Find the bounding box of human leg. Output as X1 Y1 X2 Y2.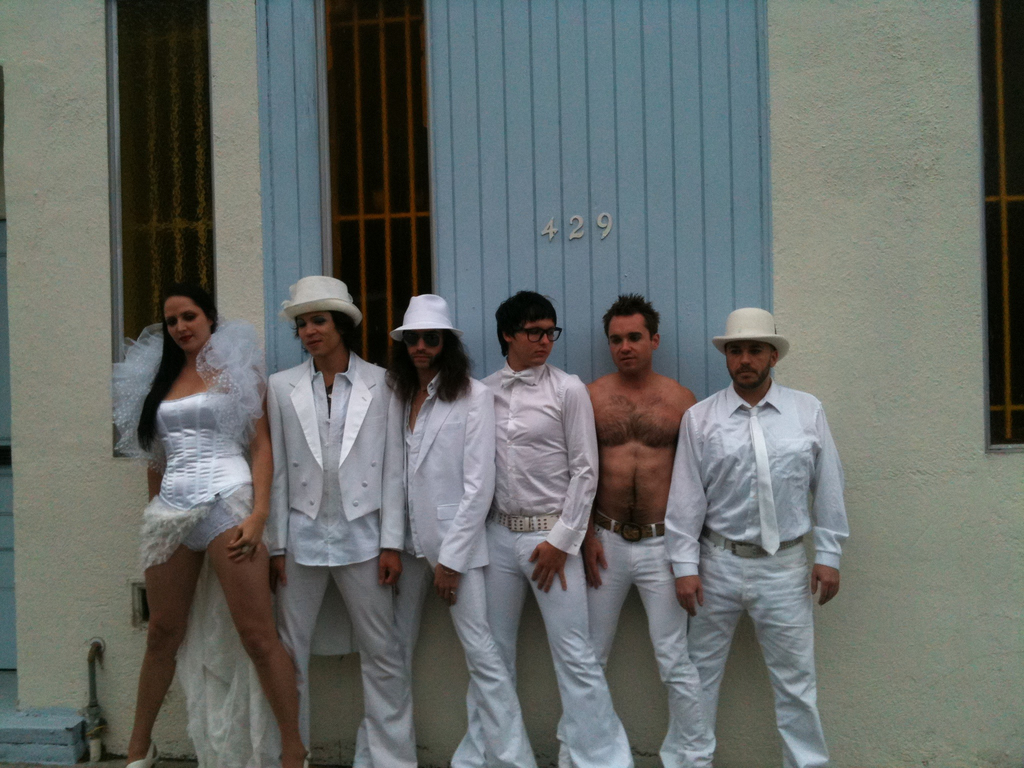
340 549 419 767.
